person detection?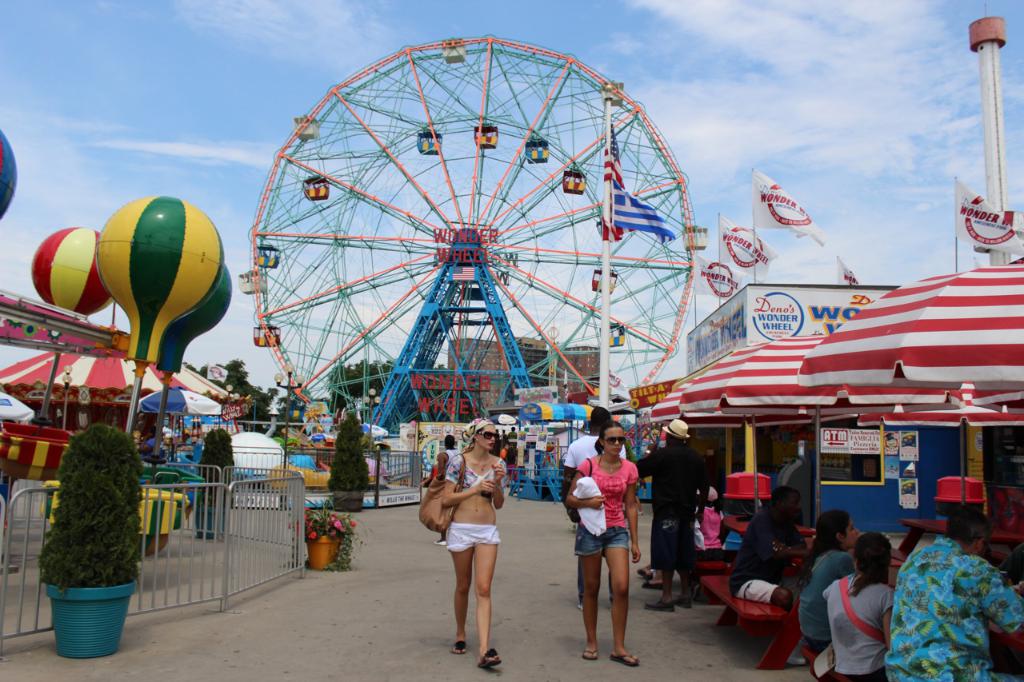
x1=822 y1=532 x2=897 y2=681
